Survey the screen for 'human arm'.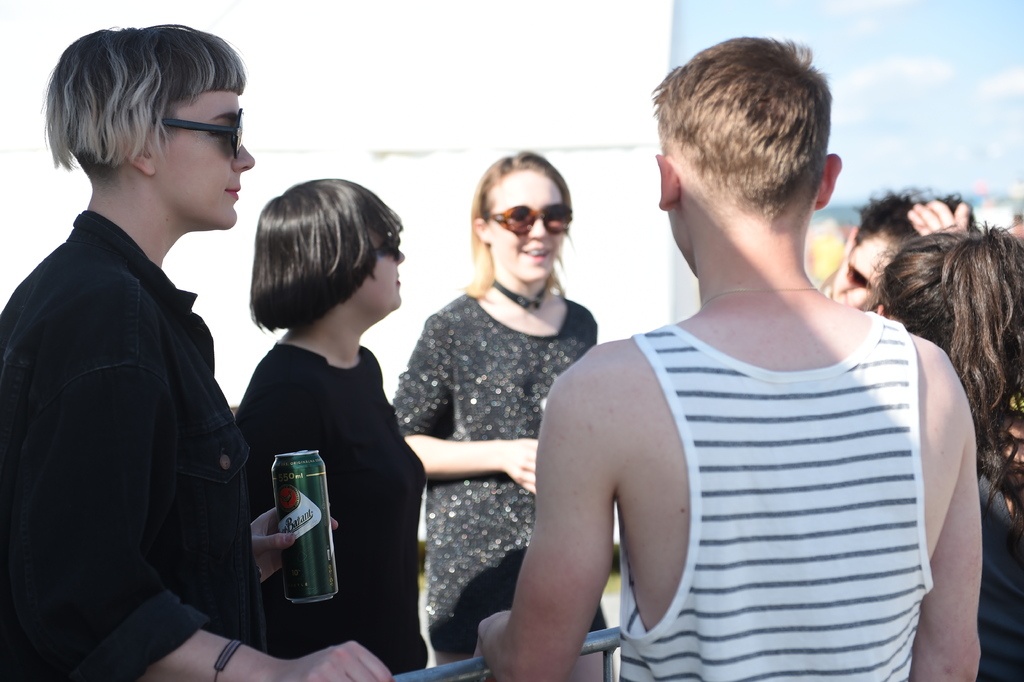
Survey found: [left=394, top=315, right=545, bottom=498].
